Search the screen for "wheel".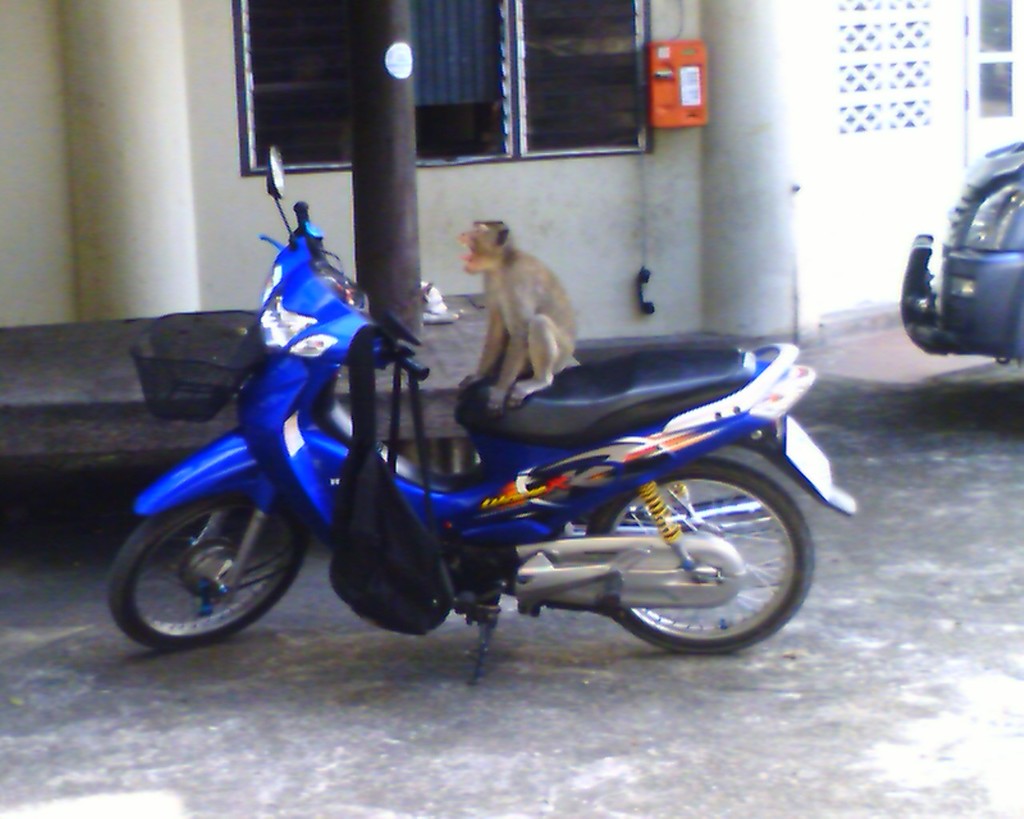
Found at x1=114 y1=492 x2=280 y2=649.
